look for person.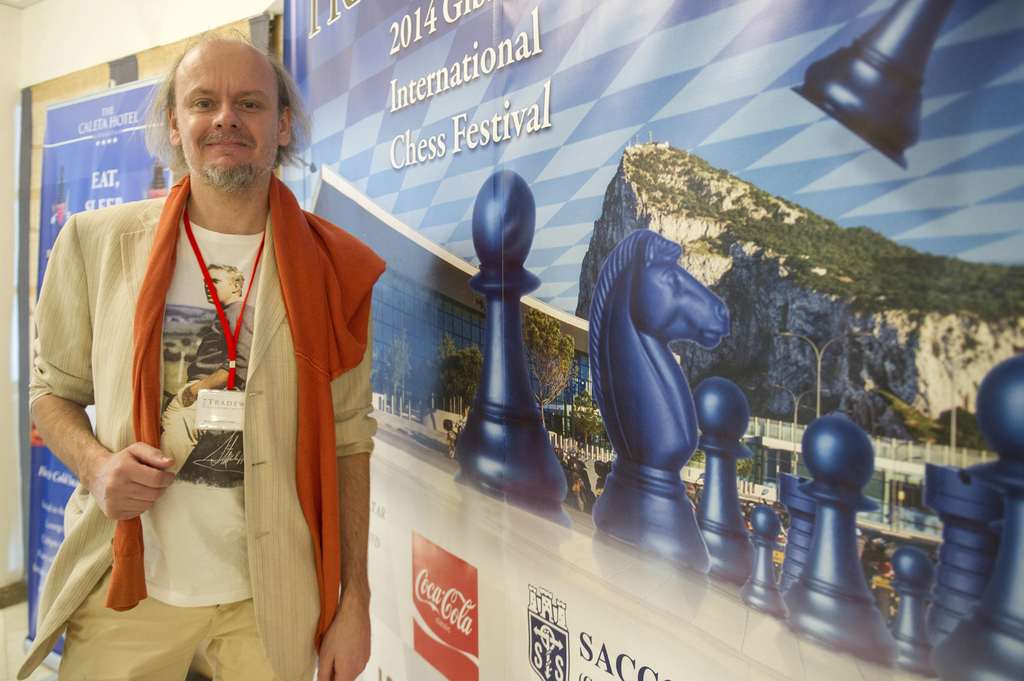
Found: 55, 61, 358, 680.
